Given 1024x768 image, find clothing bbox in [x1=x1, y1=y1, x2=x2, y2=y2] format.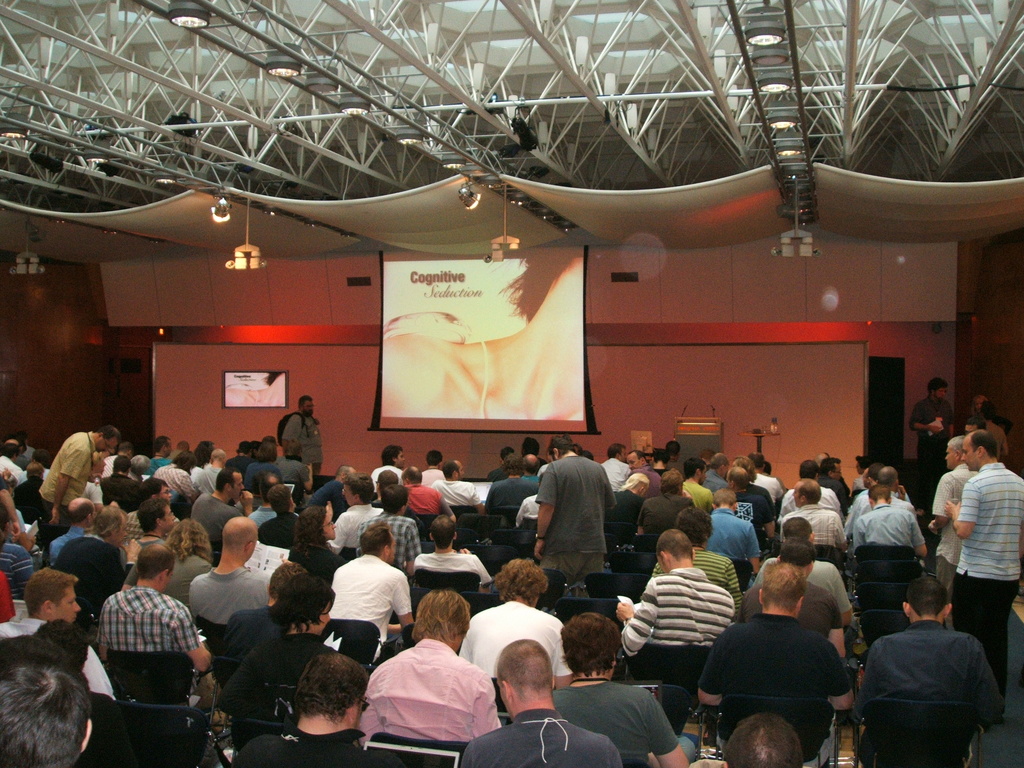
[x1=860, y1=614, x2=1002, y2=751].
